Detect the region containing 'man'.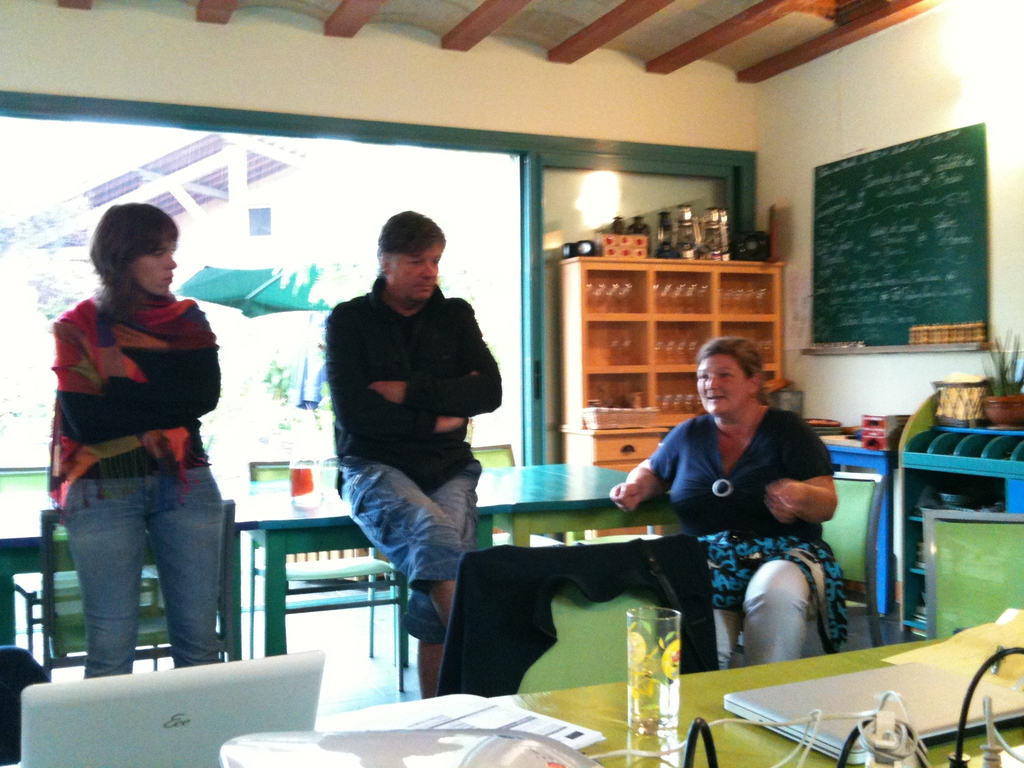
Rect(304, 219, 506, 657).
